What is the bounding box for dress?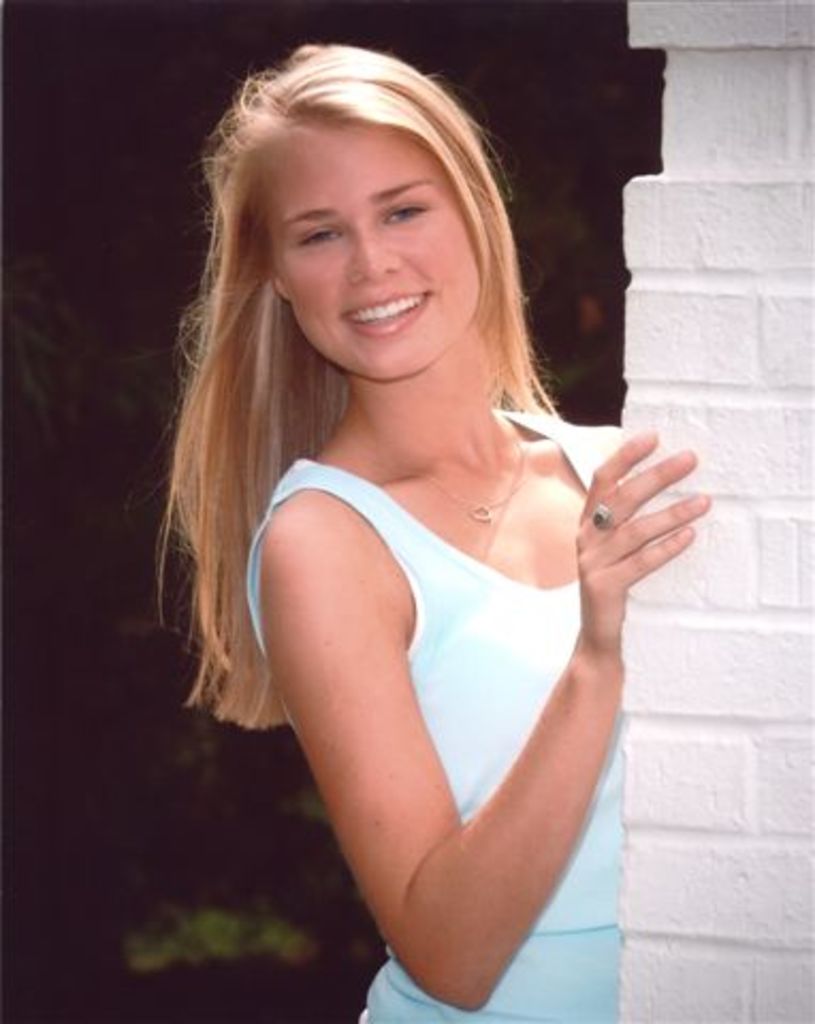
<region>186, 307, 621, 934</region>.
